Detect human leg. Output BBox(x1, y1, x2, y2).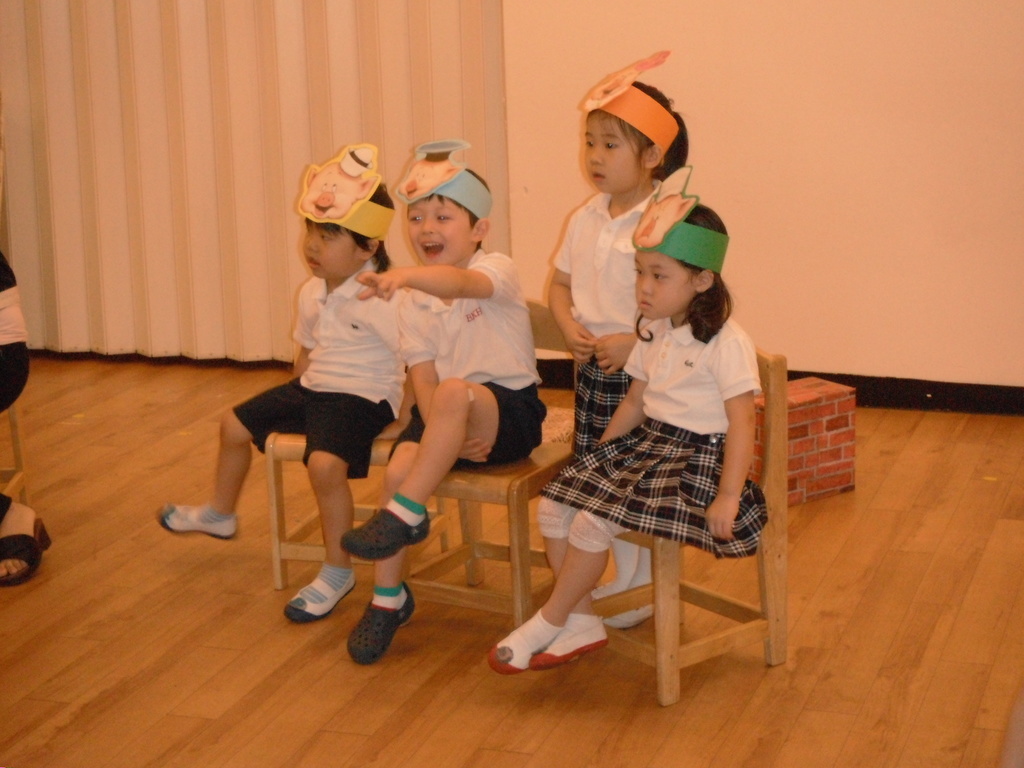
BBox(0, 495, 54, 584).
